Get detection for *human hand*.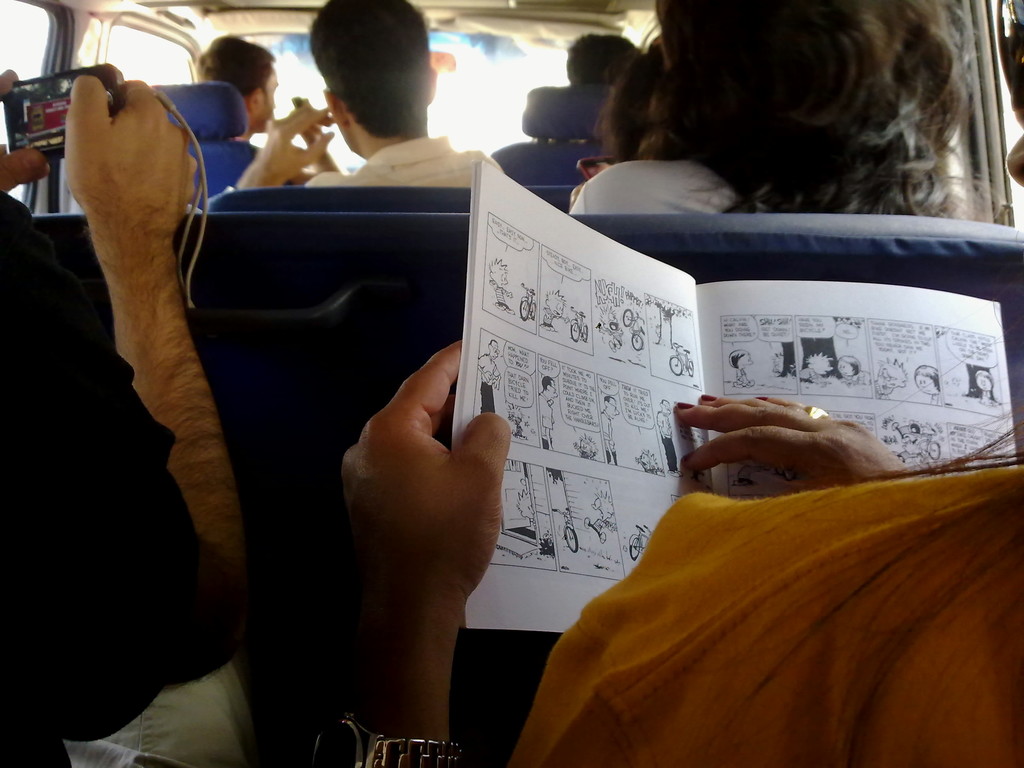
Detection: left=61, top=76, right=202, bottom=249.
